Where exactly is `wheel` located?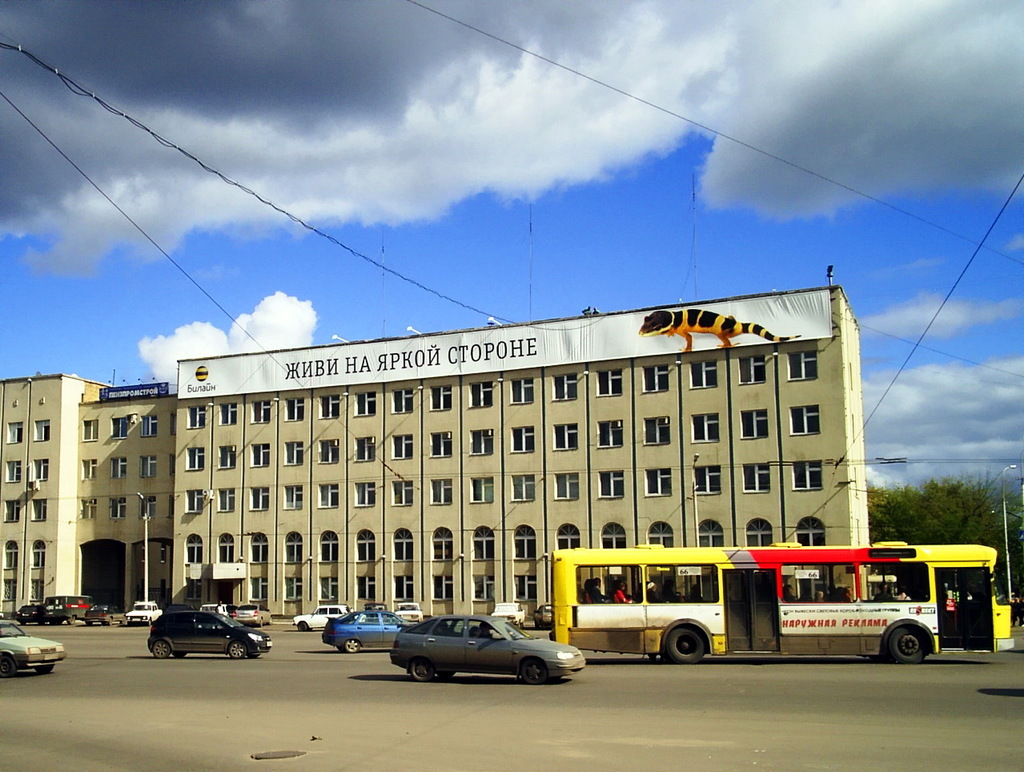
Its bounding box is 151 641 171 658.
